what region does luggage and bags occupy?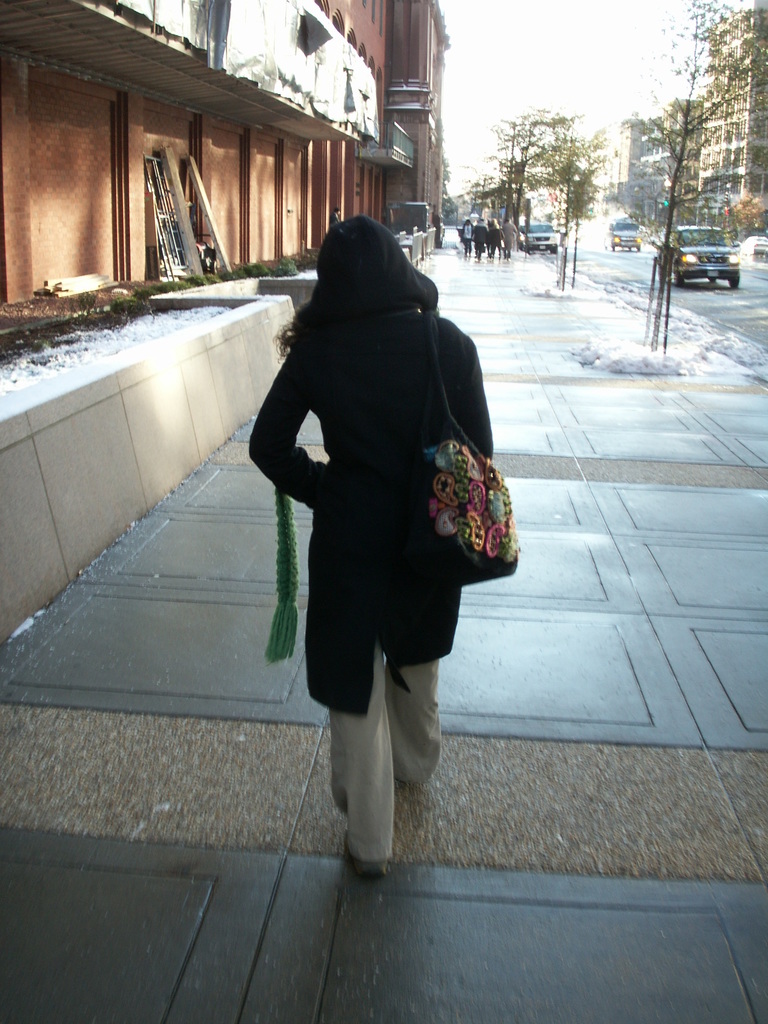
413, 308, 516, 588.
